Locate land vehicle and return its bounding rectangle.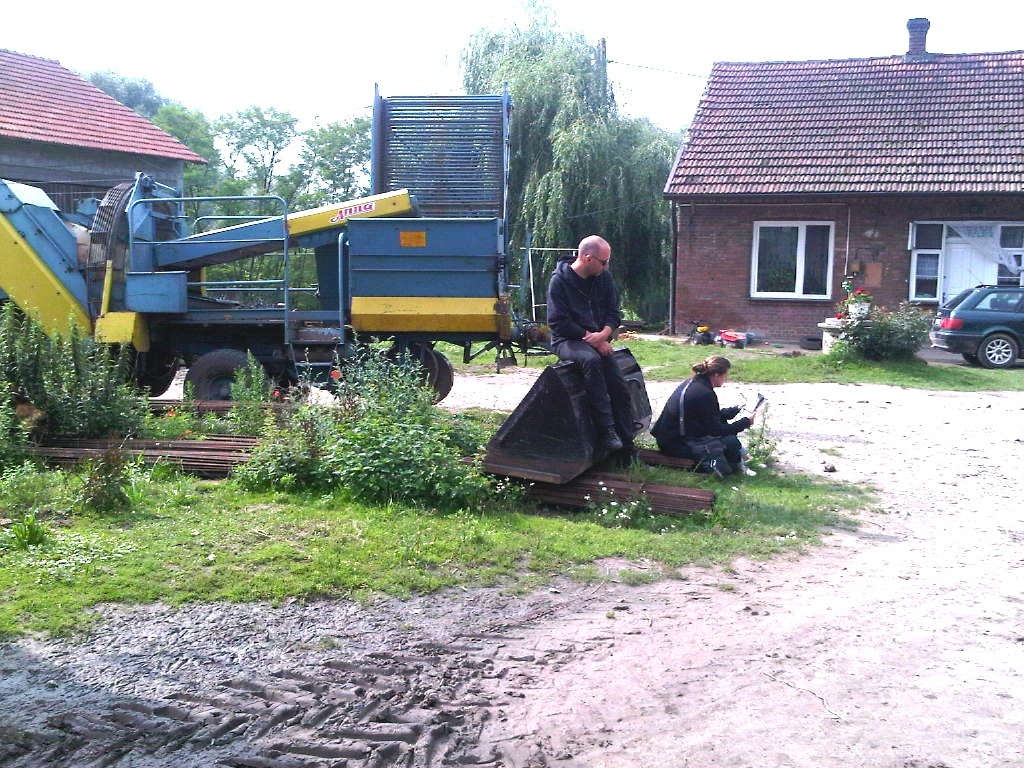
<bbox>0, 81, 523, 400</bbox>.
